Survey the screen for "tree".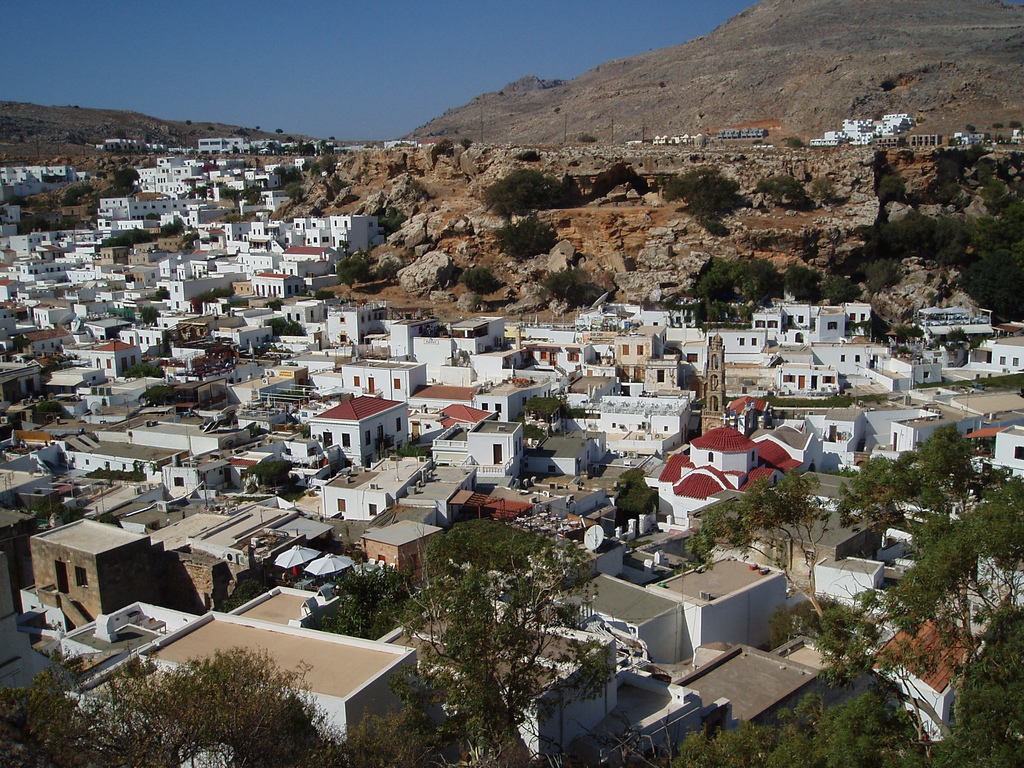
Survey found: x1=344 y1=706 x2=440 y2=767.
